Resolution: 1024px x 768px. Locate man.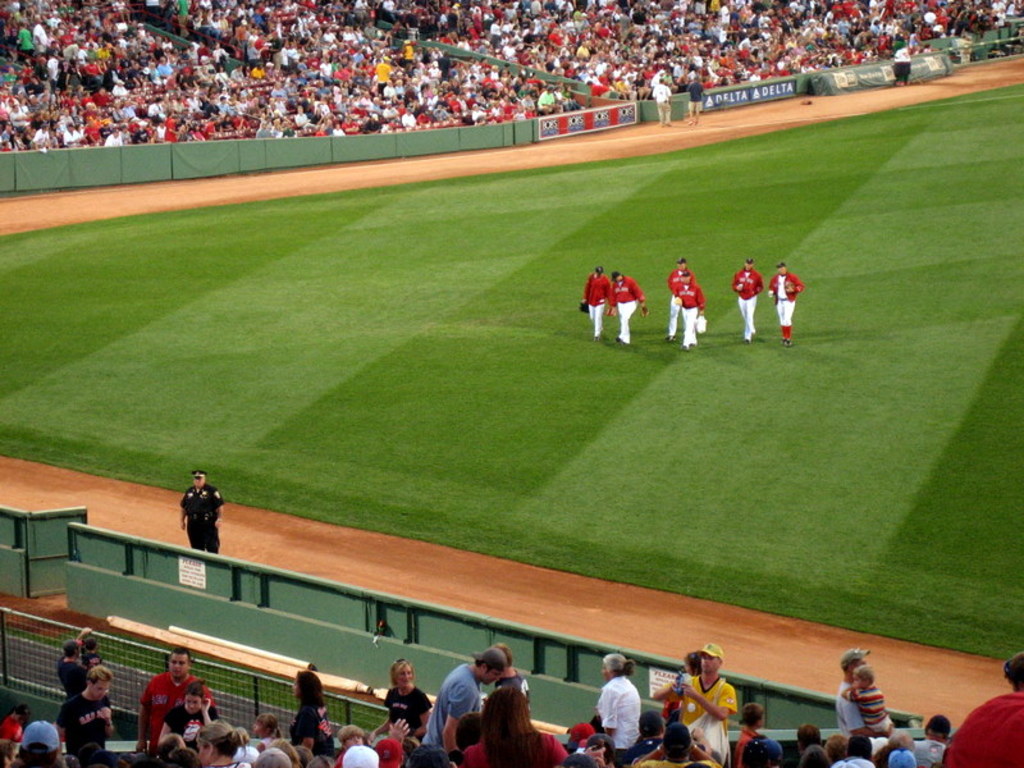
[left=831, top=645, right=869, bottom=736].
